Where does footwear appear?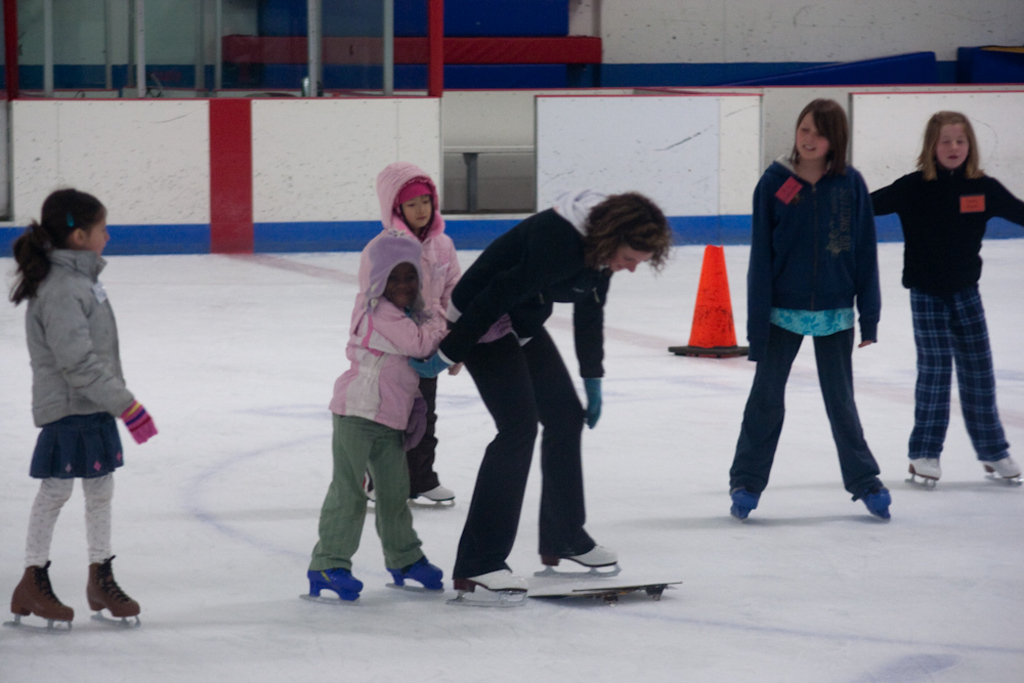
Appears at 905/459/941/484.
